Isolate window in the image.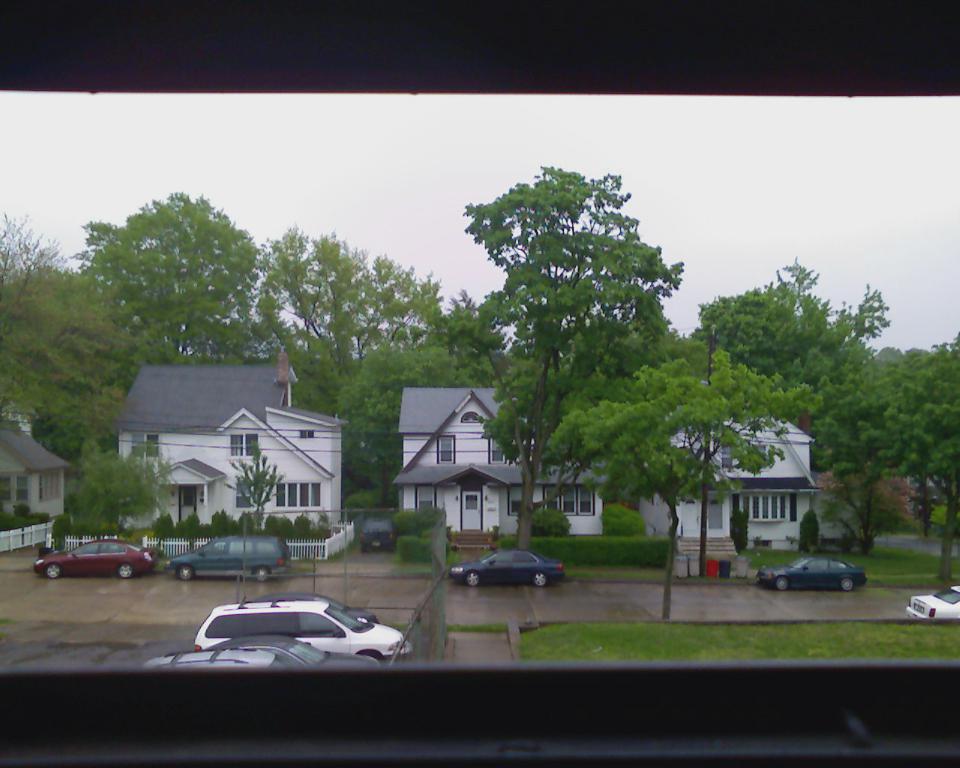
Isolated region: 437 436 455 464.
